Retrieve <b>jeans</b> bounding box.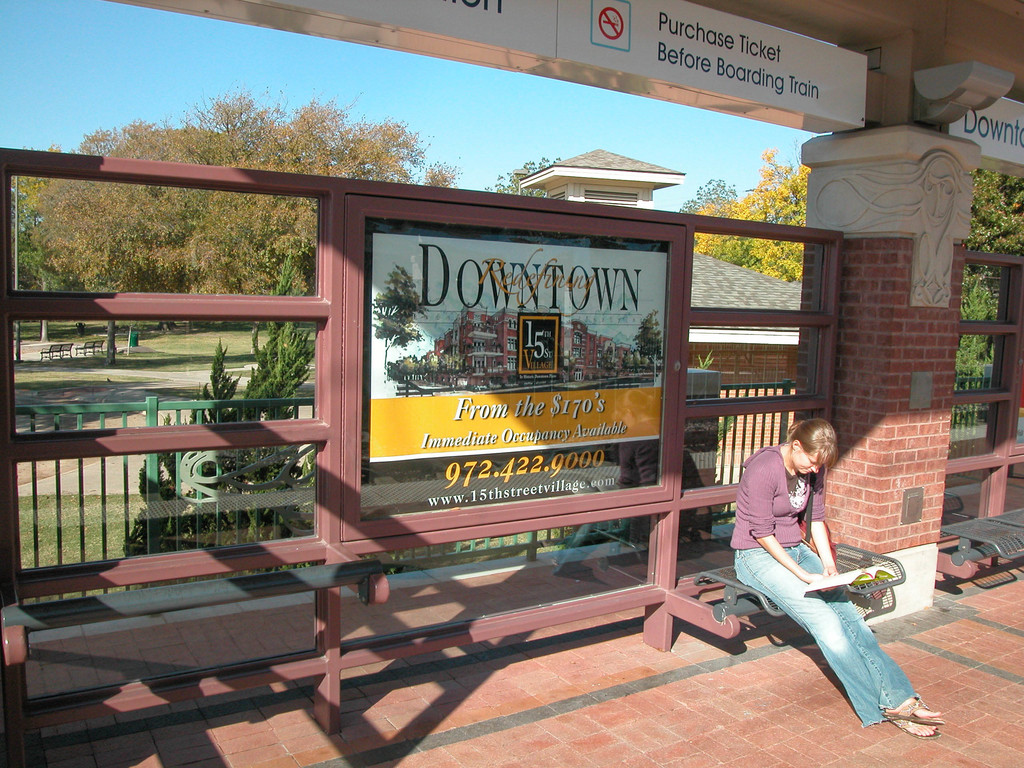
Bounding box: {"left": 733, "top": 542, "right": 916, "bottom": 728}.
